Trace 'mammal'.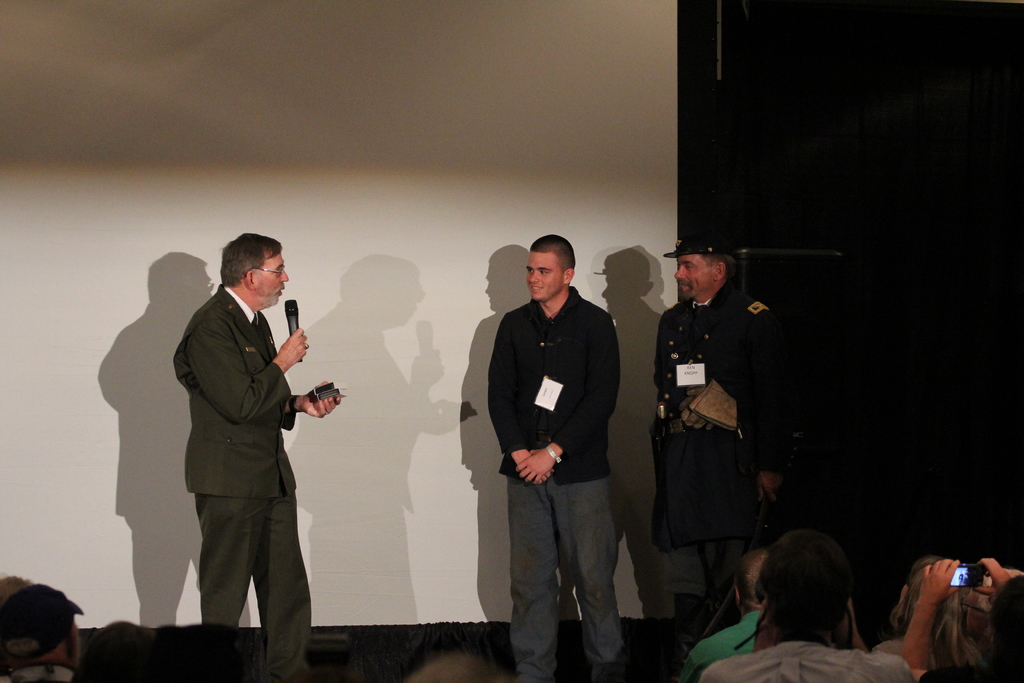
Traced to (488, 231, 625, 682).
